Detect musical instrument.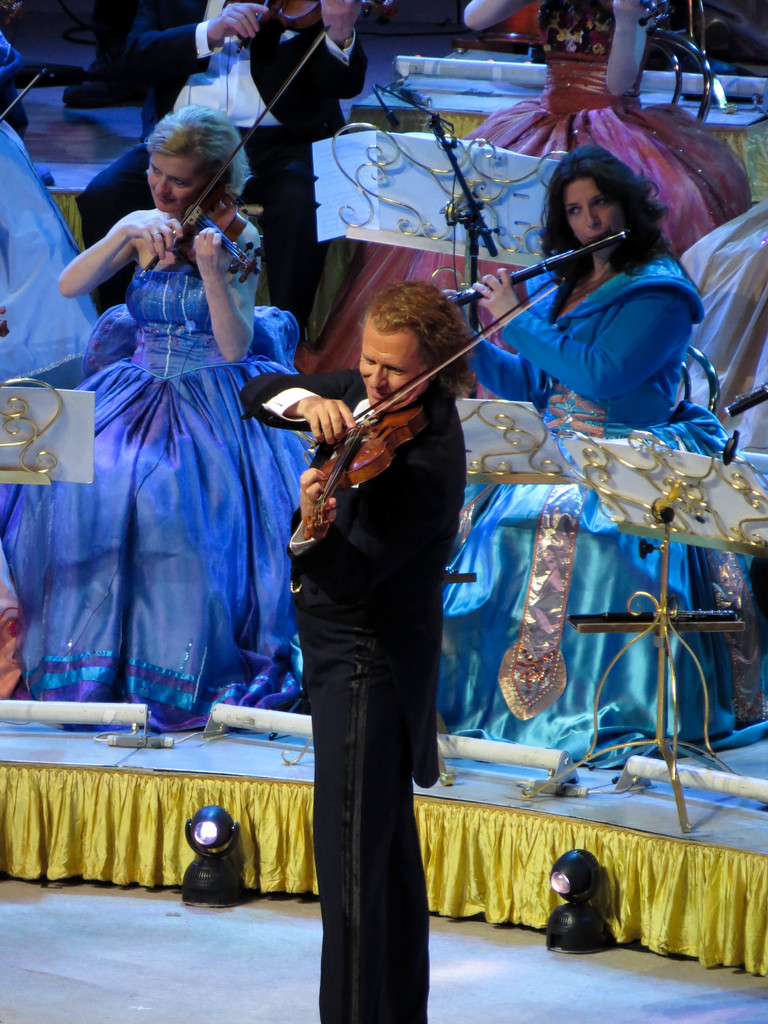
Detected at <bbox>133, 24, 337, 279</bbox>.
